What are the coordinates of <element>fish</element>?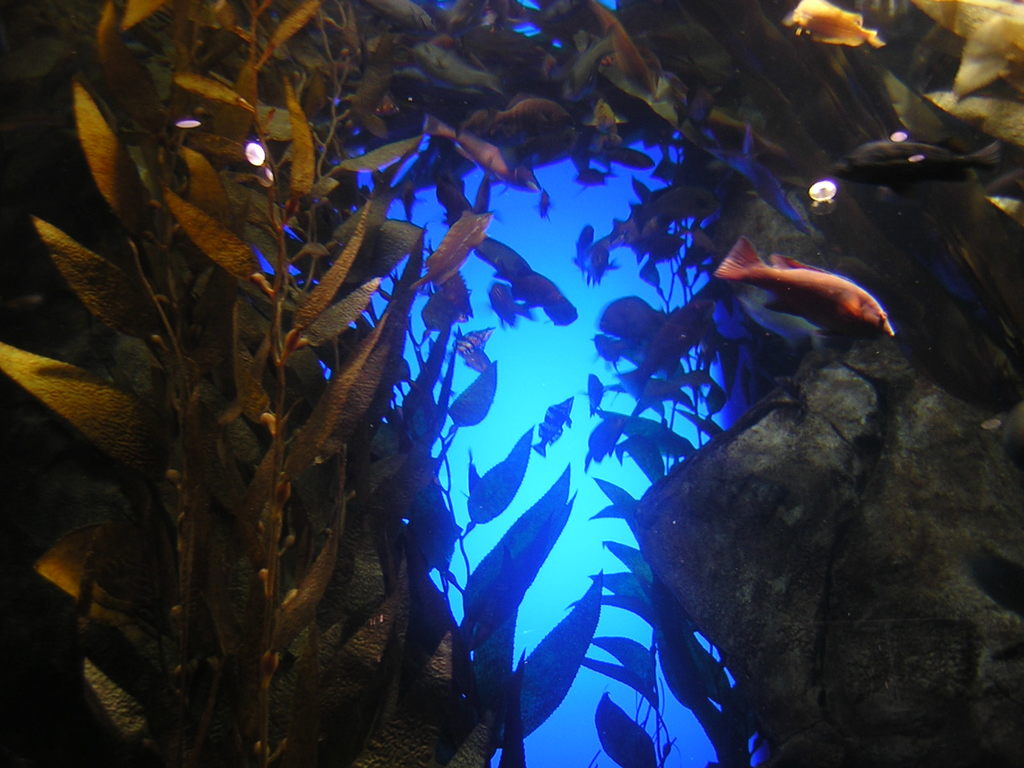
(580, 255, 619, 276).
